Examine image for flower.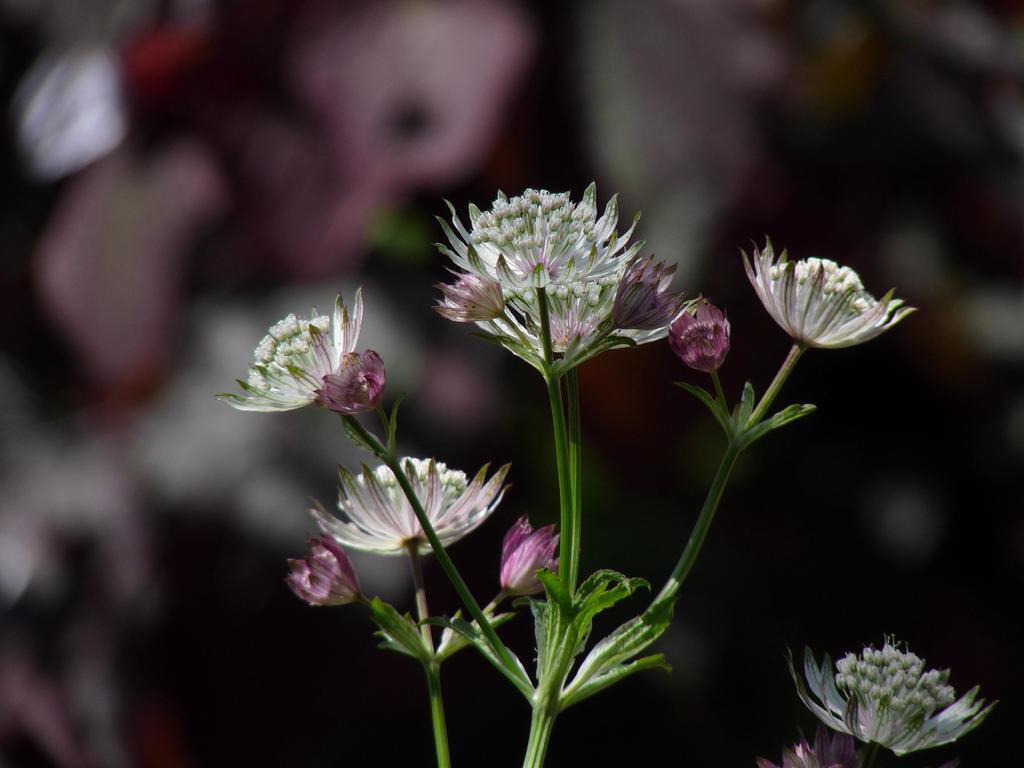
Examination result: <bbox>302, 463, 519, 558</bbox>.
